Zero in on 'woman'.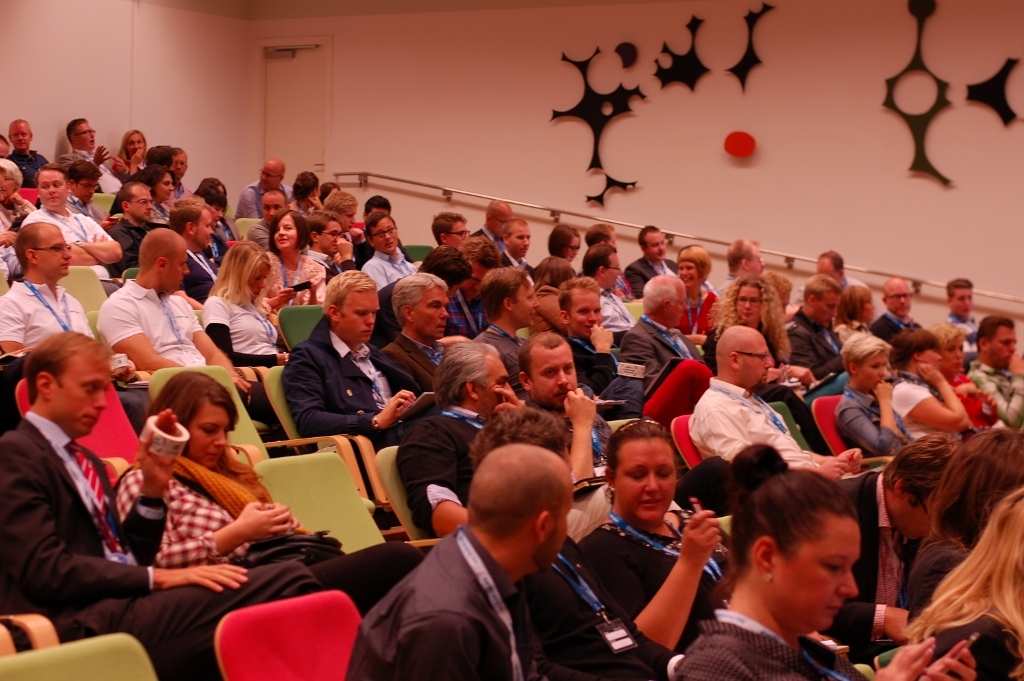
Zeroed in: region(666, 245, 722, 350).
